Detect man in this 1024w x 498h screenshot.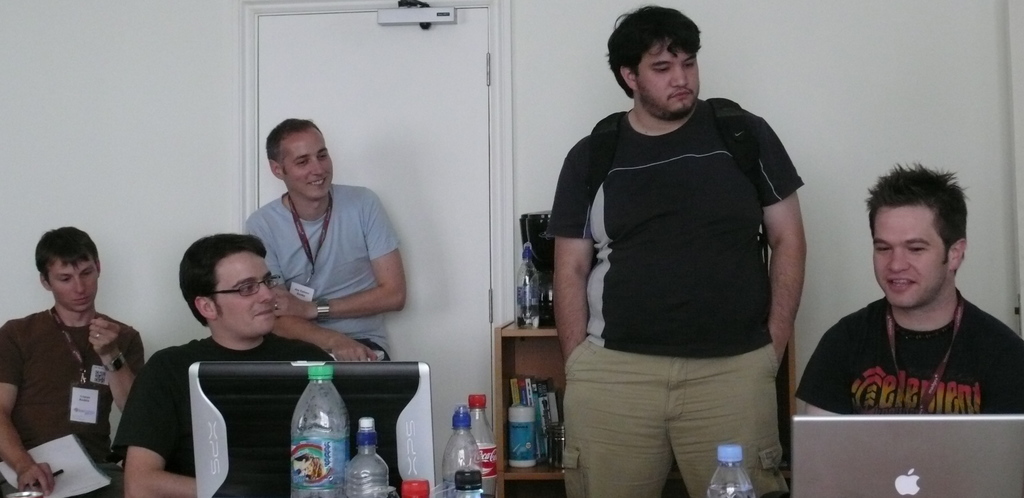
Detection: box(795, 158, 1023, 458).
